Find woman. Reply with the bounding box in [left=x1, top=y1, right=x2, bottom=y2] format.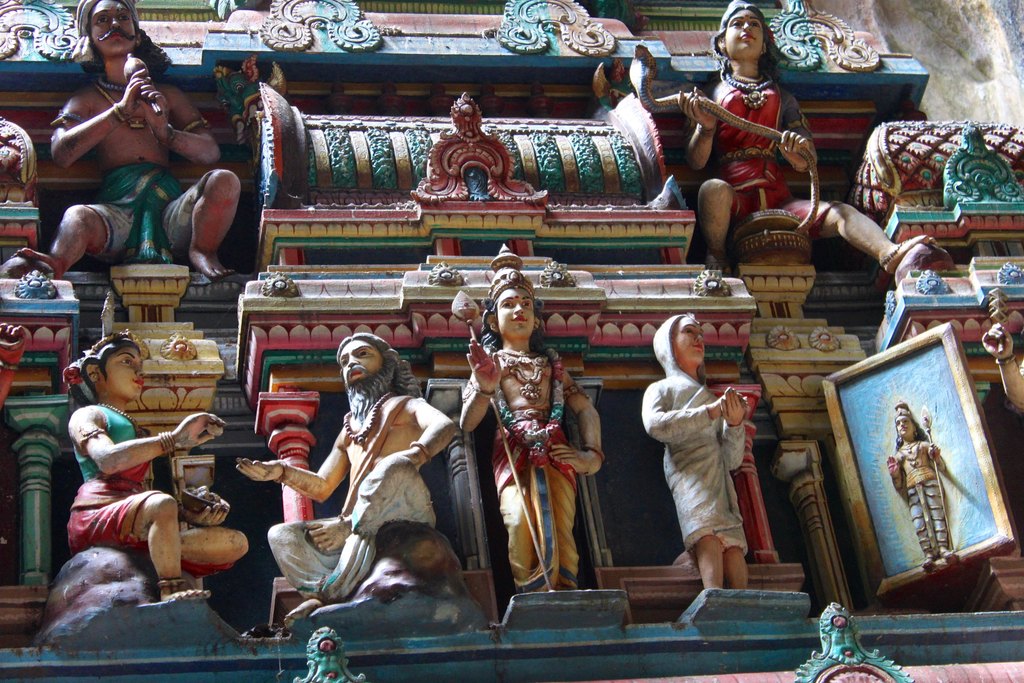
[left=680, top=1, right=928, bottom=279].
